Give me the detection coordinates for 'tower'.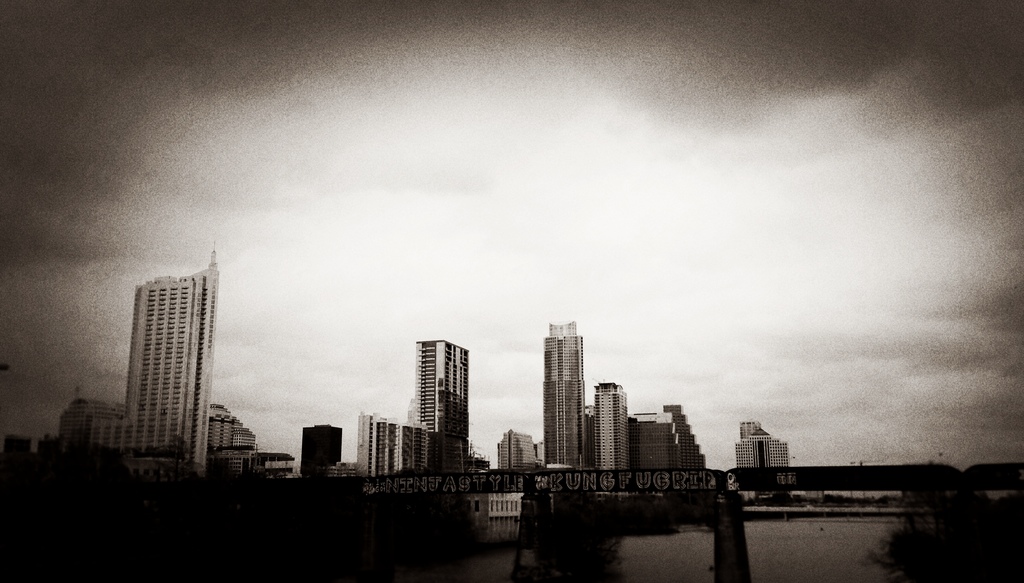
{"left": 595, "top": 385, "right": 621, "bottom": 483}.
